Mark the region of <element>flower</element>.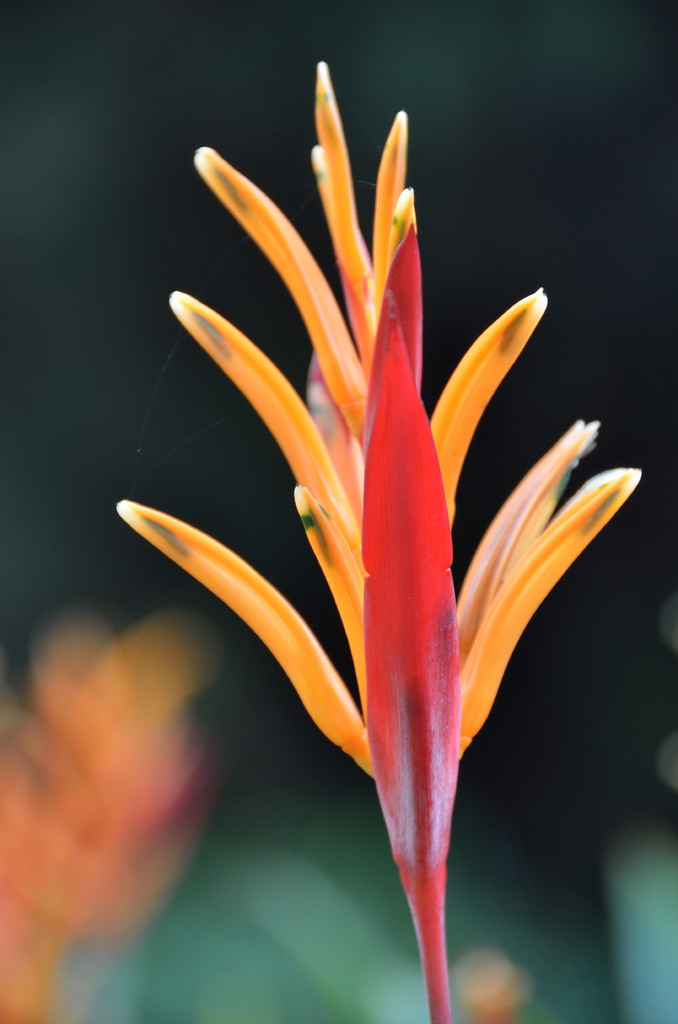
Region: detection(121, 42, 594, 963).
